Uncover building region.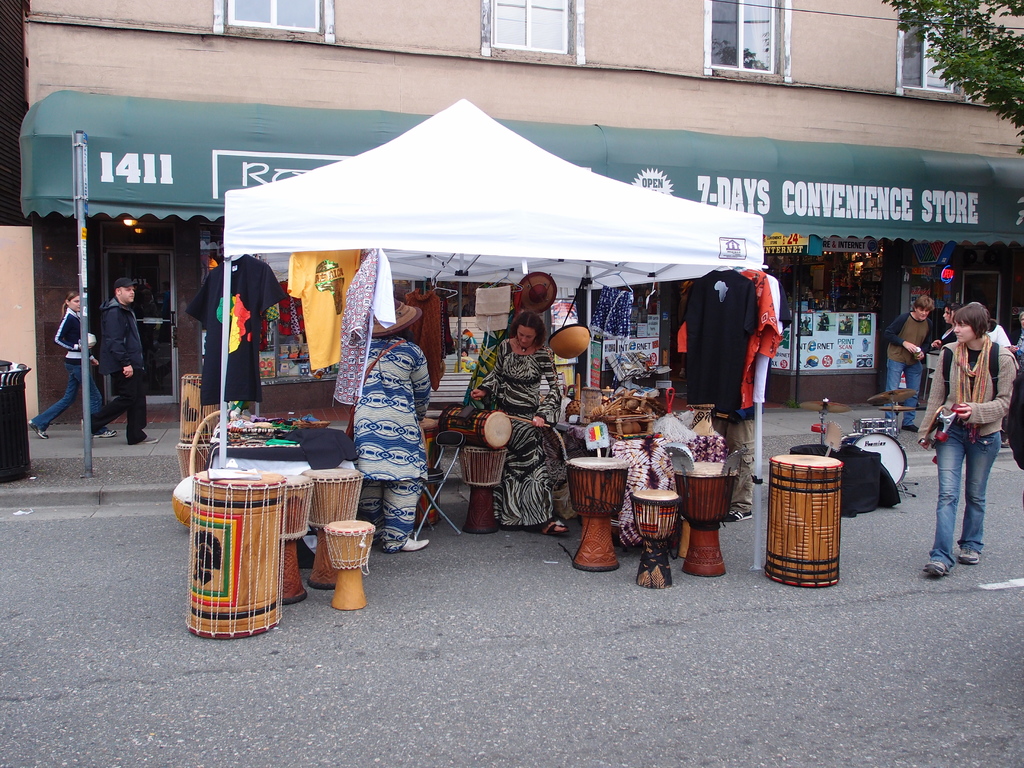
Uncovered: left=0, top=0, right=1023, bottom=429.
